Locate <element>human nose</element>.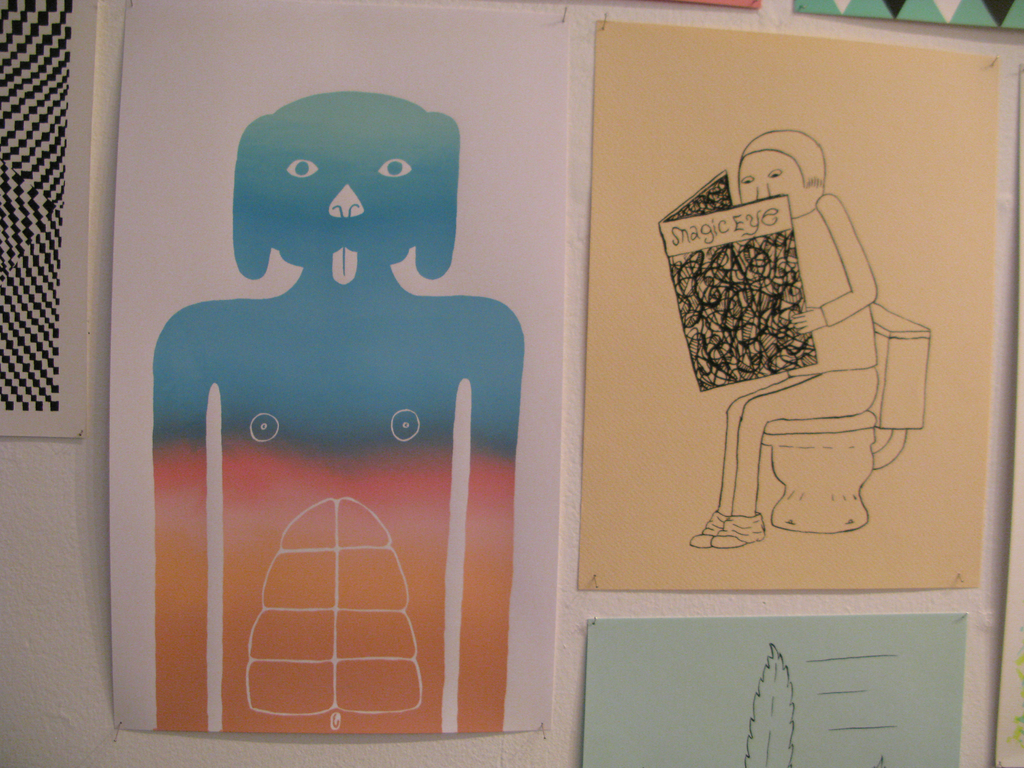
Bounding box: [756, 183, 771, 200].
